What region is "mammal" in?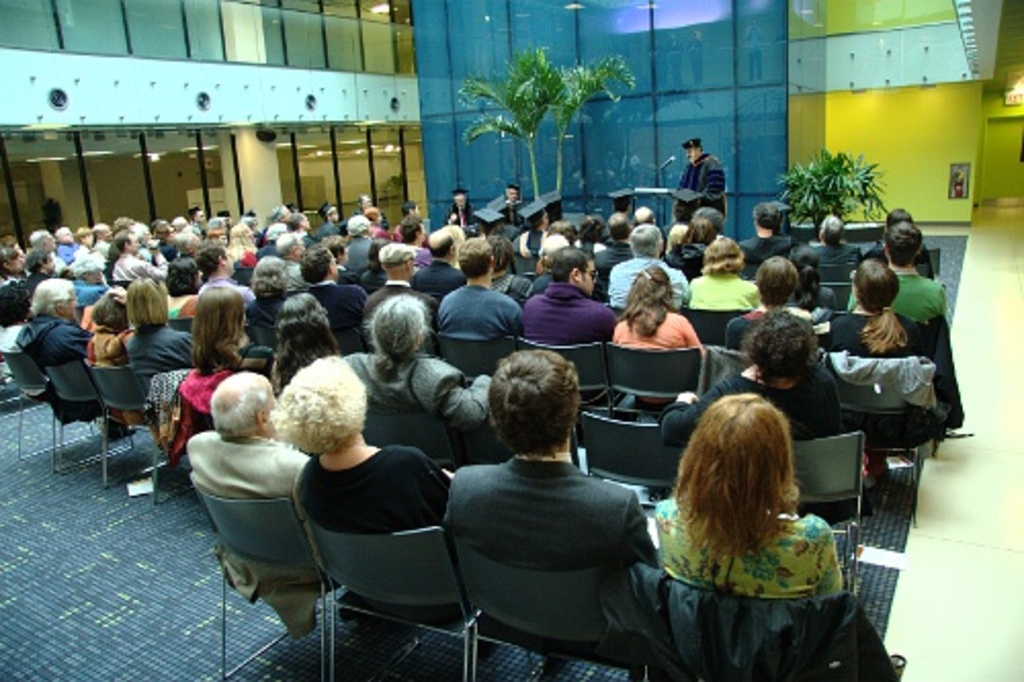
<box>47,266,86,303</box>.
